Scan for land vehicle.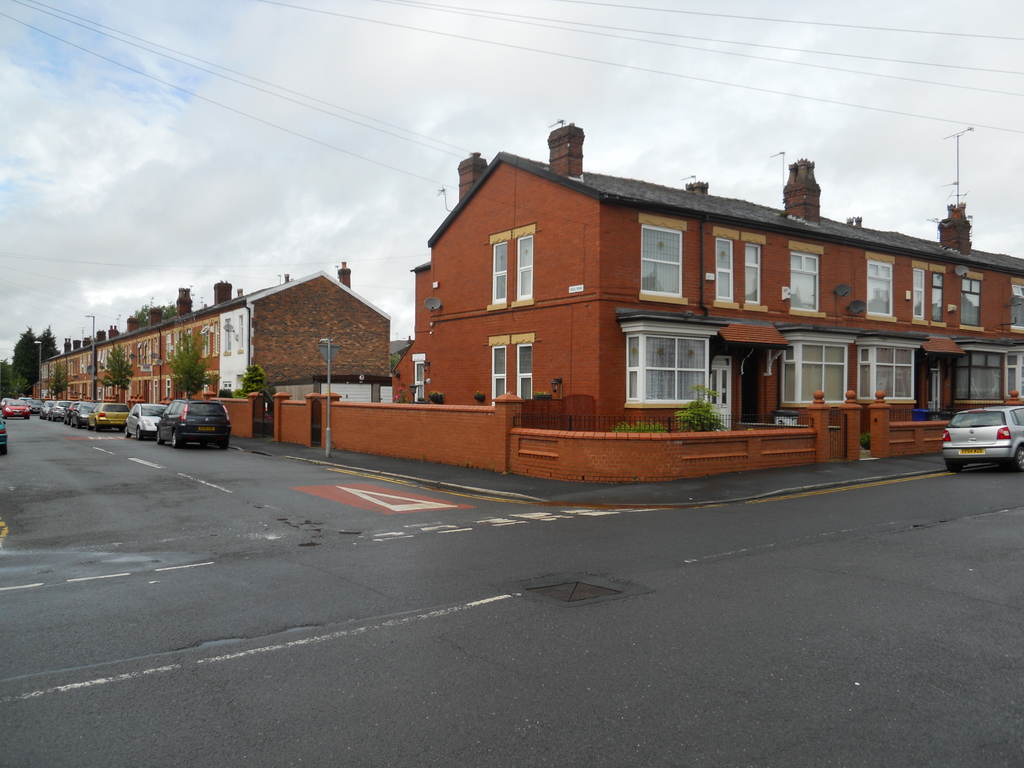
Scan result: bbox=[1, 396, 31, 420].
